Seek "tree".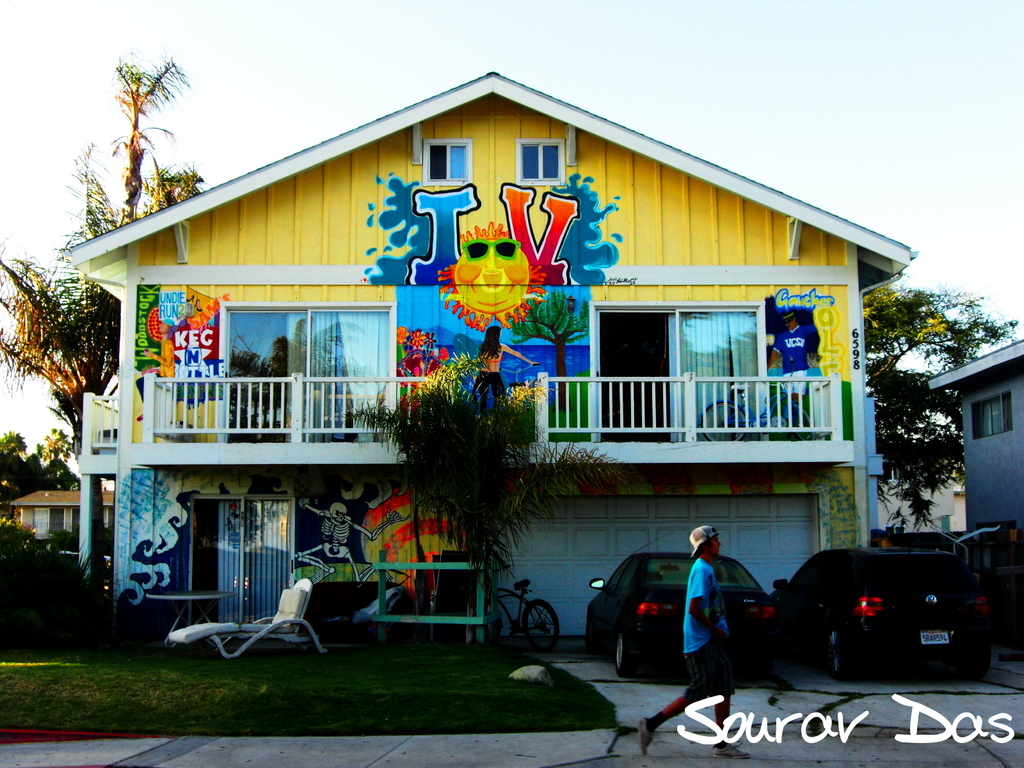
0,141,208,604.
